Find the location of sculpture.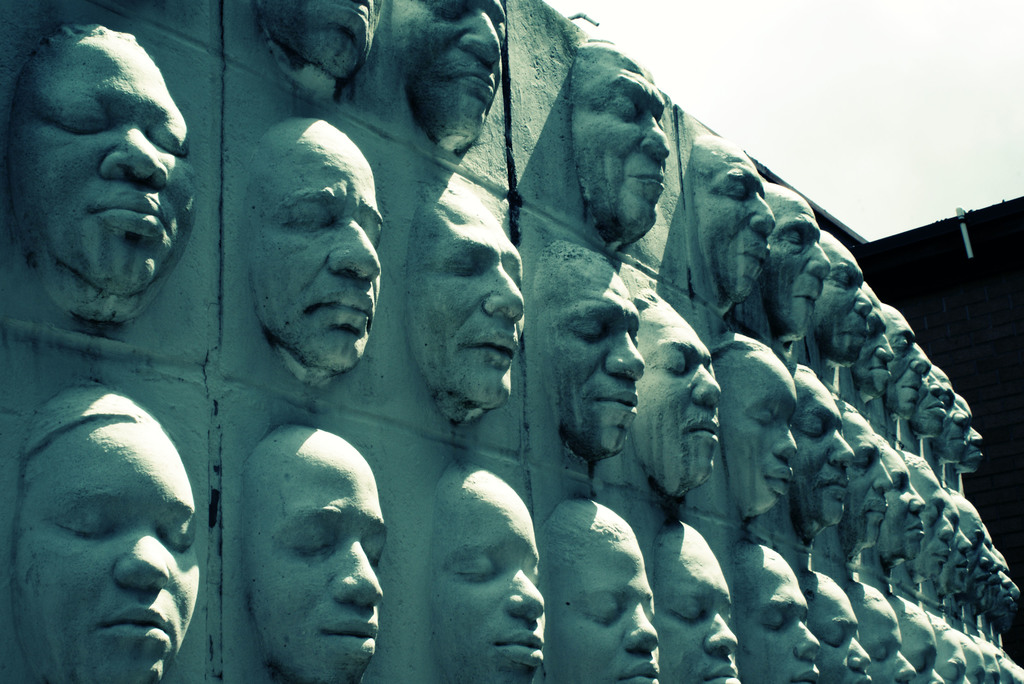
Location: l=243, t=111, r=389, b=384.
